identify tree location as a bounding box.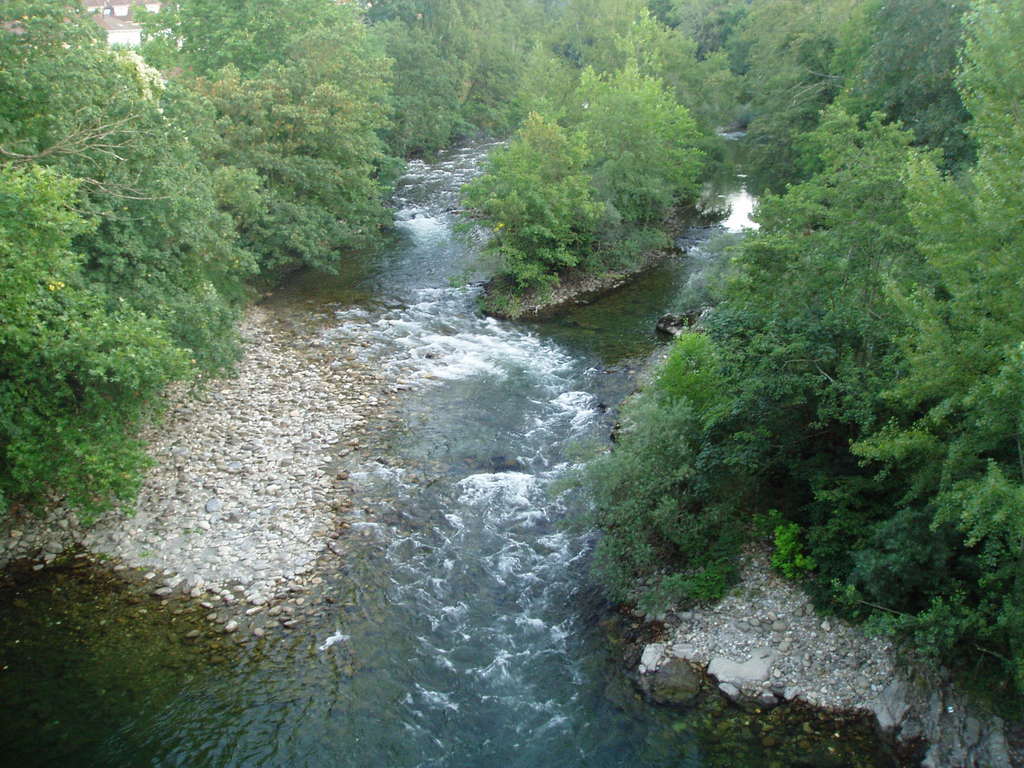
<box>348,3,470,167</box>.
